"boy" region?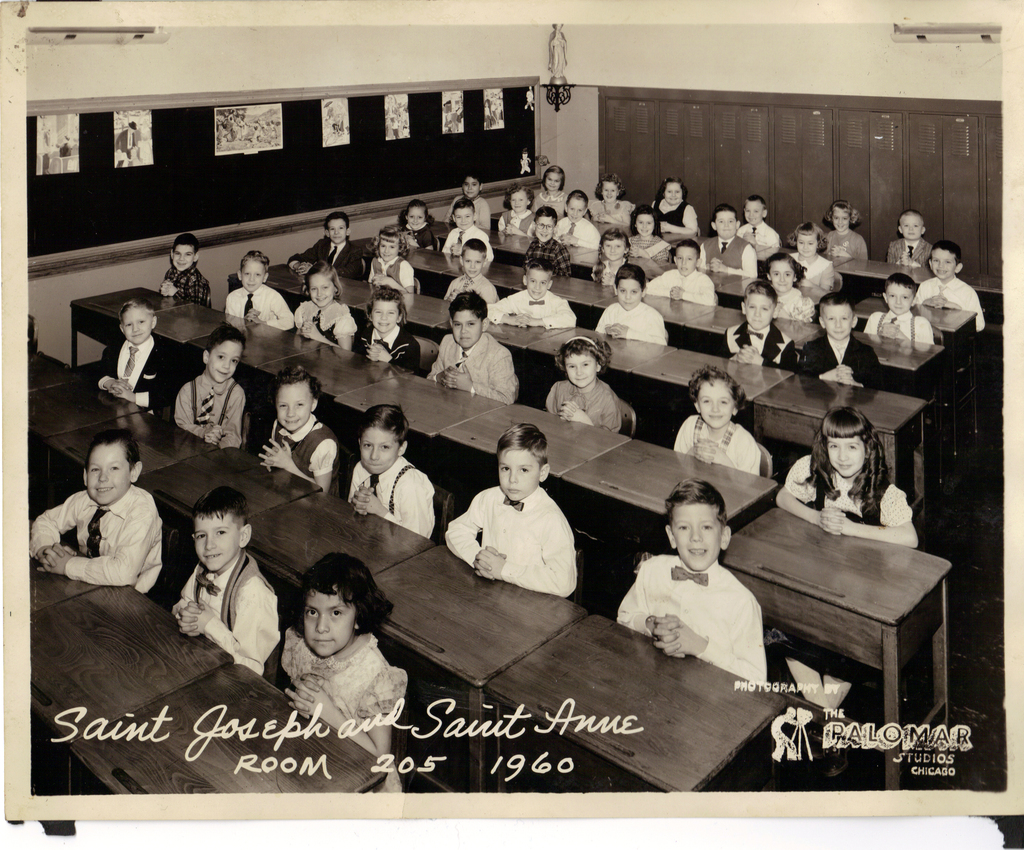
[x1=867, y1=275, x2=936, y2=348]
